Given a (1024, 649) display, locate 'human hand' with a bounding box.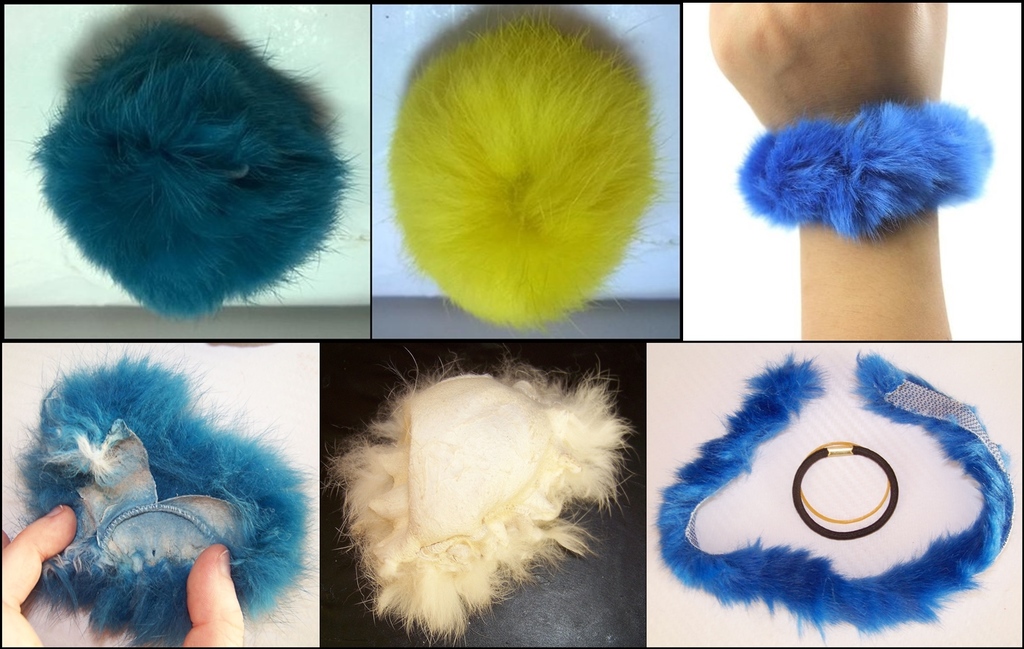
Located: box(0, 503, 242, 648).
